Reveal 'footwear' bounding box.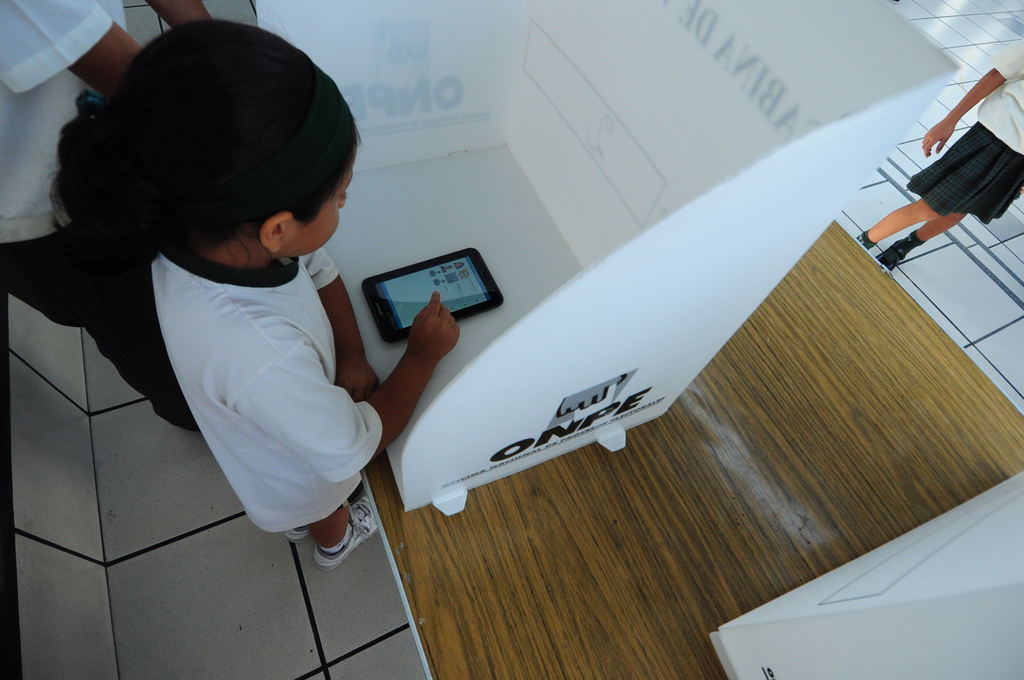
Revealed: box(314, 489, 380, 573).
